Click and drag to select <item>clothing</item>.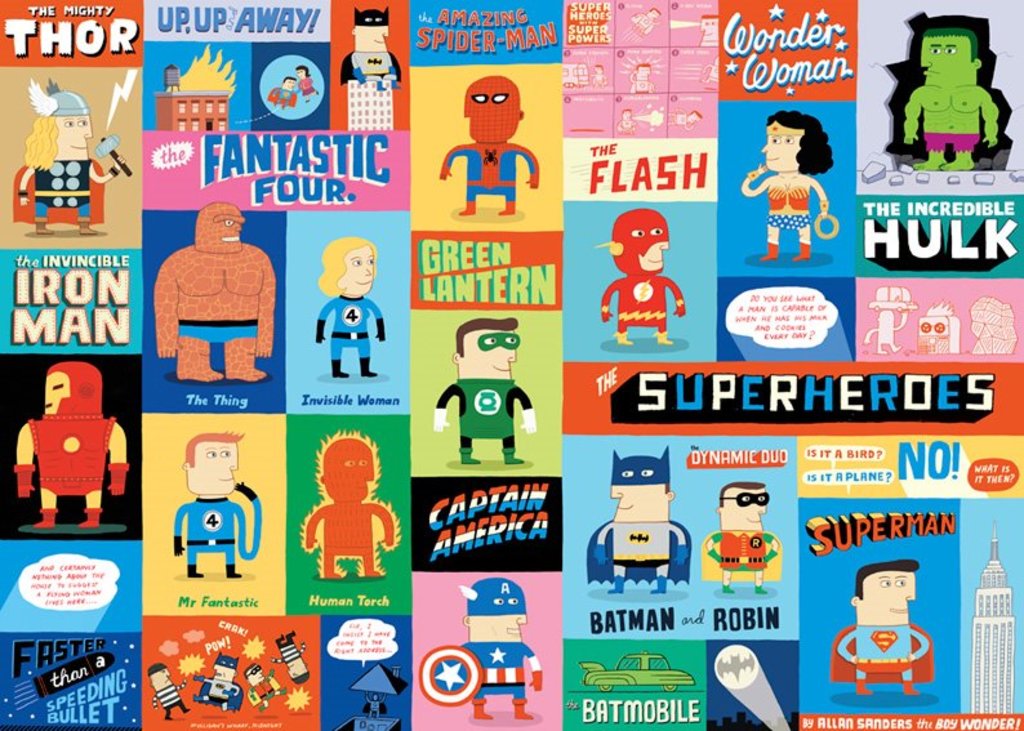
Selection: detection(838, 627, 930, 681).
